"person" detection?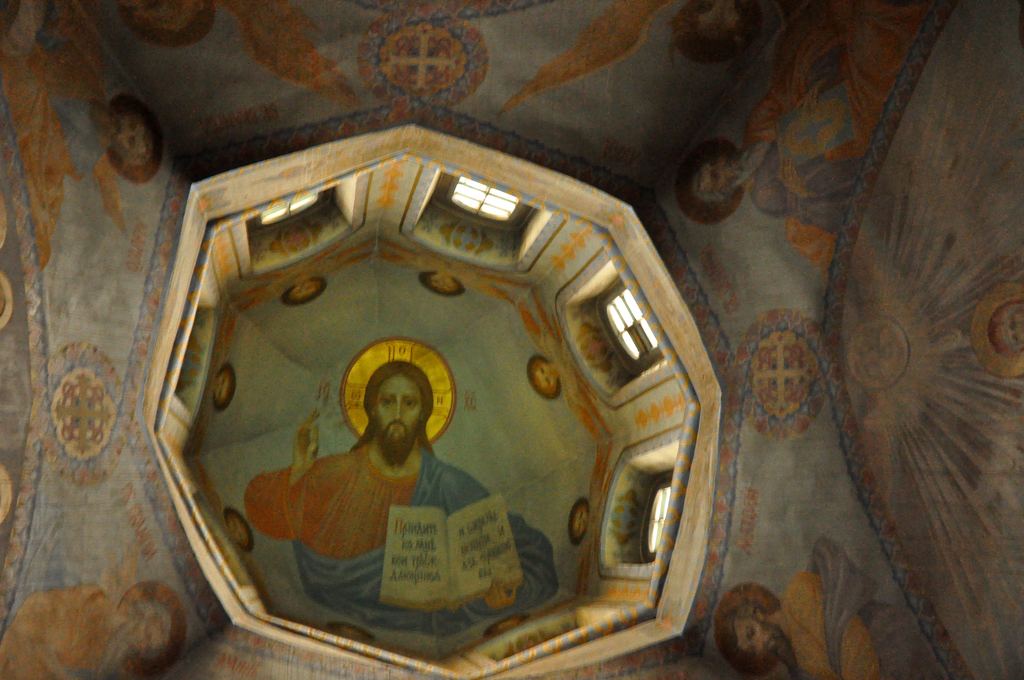
{"x1": 532, "y1": 314, "x2": 600, "y2": 412}
